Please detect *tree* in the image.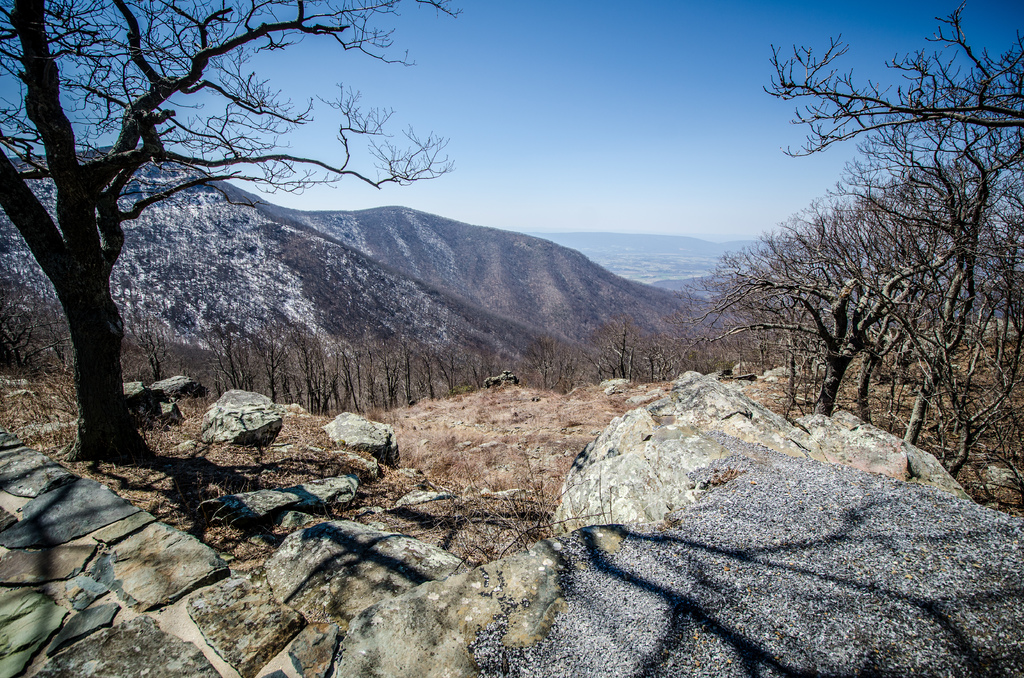
<region>0, 0, 461, 480</region>.
